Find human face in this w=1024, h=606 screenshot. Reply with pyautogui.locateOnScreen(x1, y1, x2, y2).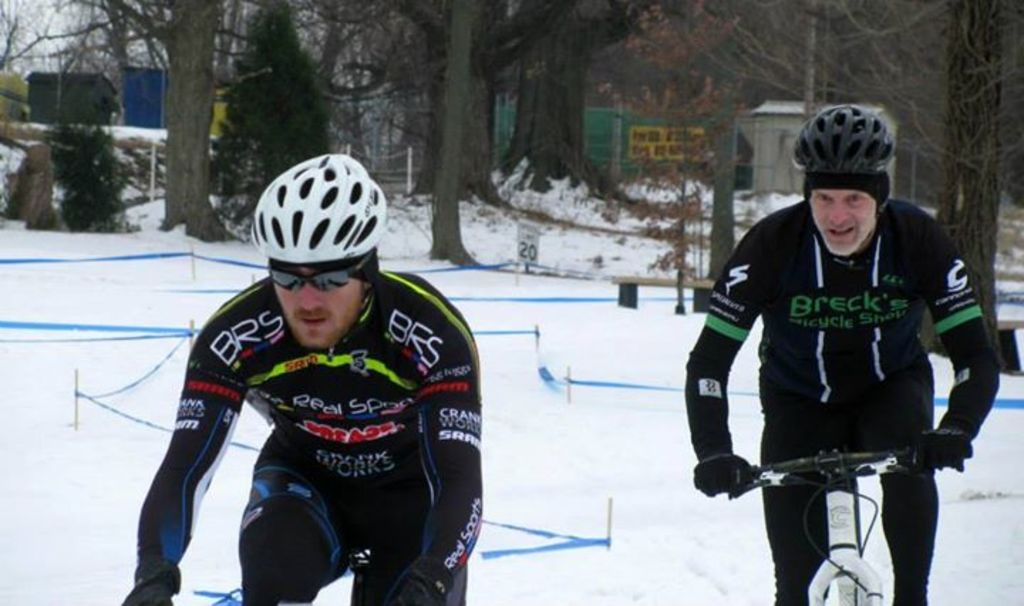
pyautogui.locateOnScreen(809, 191, 876, 256).
